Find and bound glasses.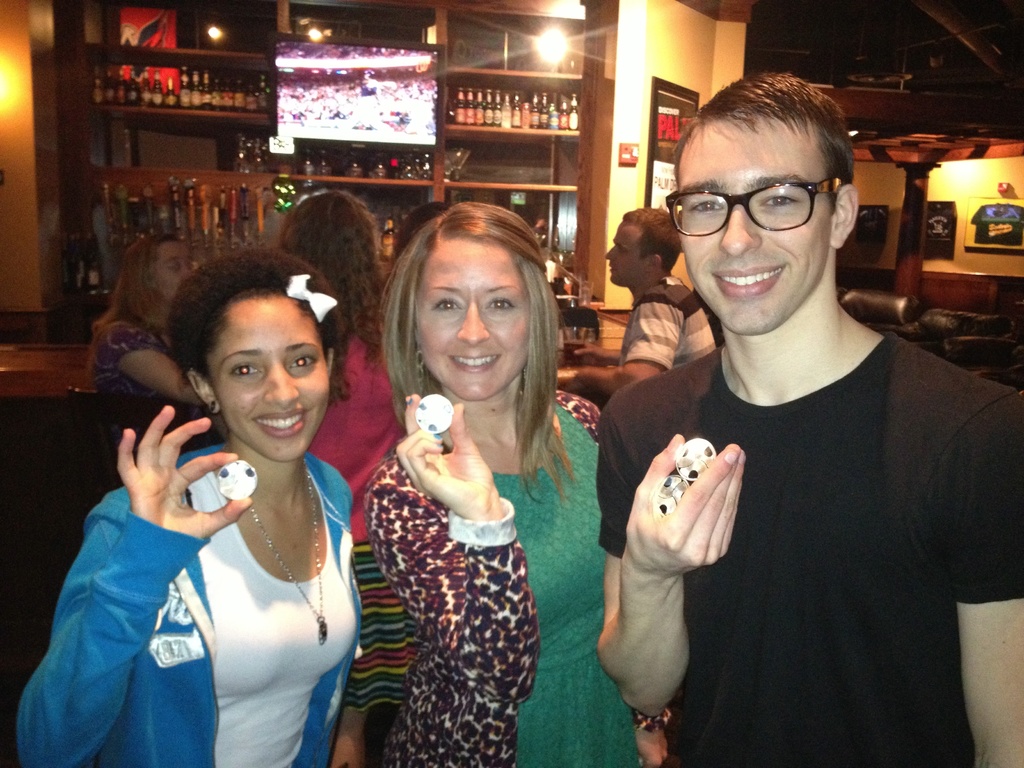
Bound: {"x1": 668, "y1": 172, "x2": 853, "y2": 227}.
